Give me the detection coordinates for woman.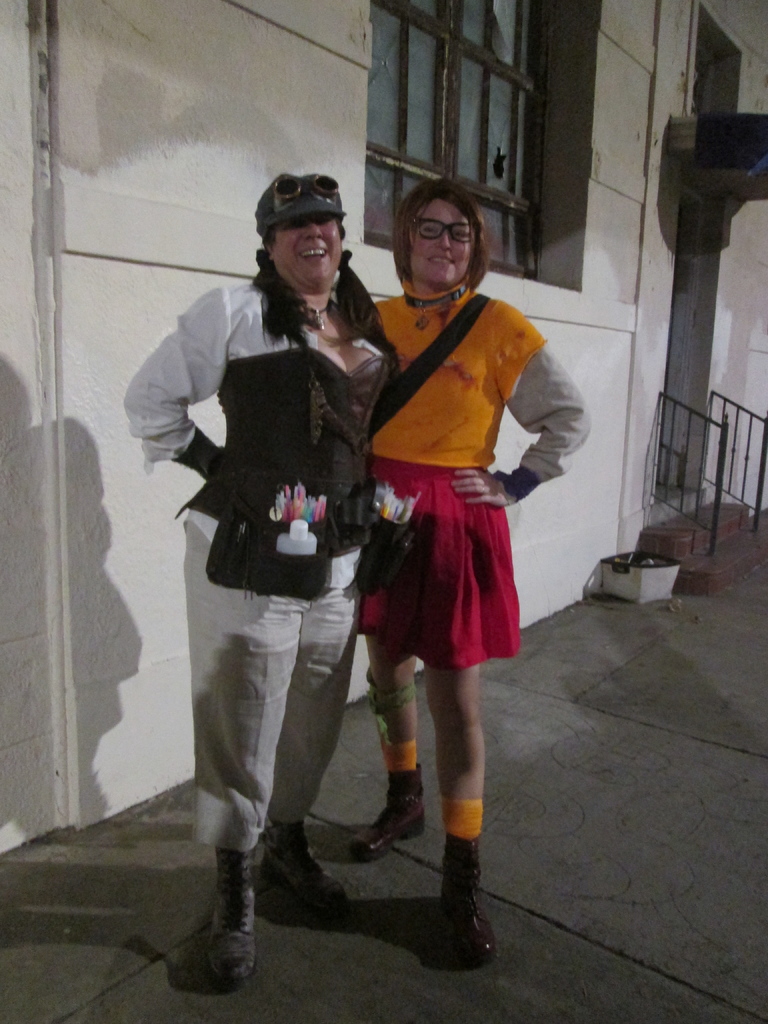
(left=360, top=185, right=581, bottom=962).
